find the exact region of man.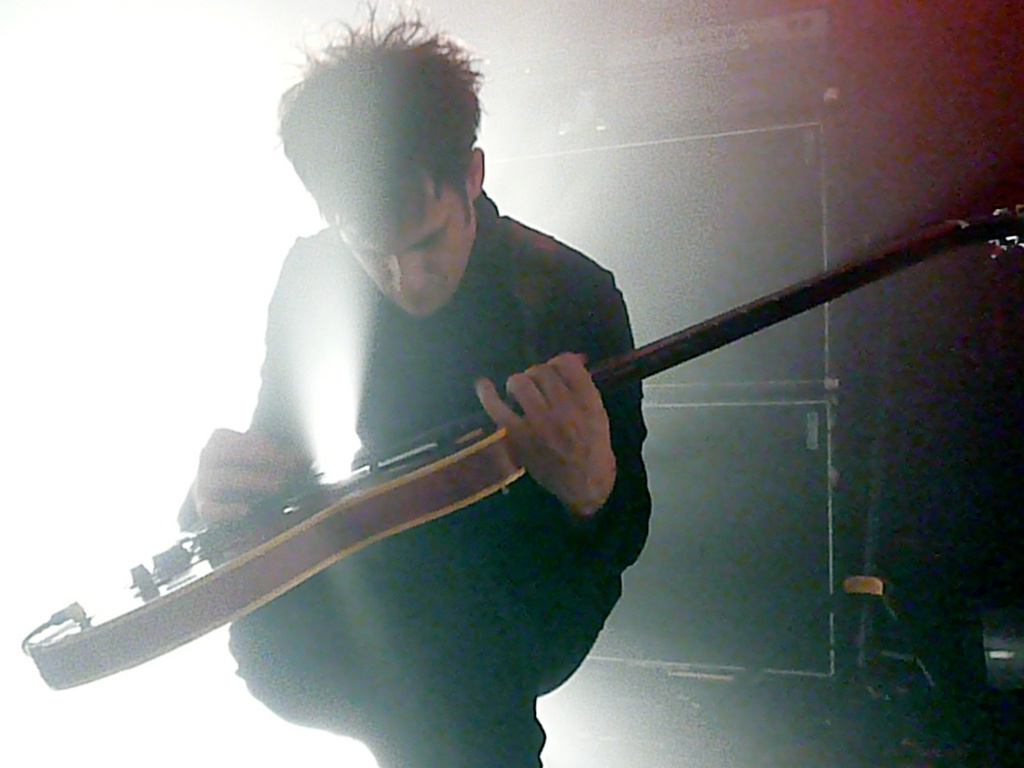
Exact region: (194, 62, 702, 642).
